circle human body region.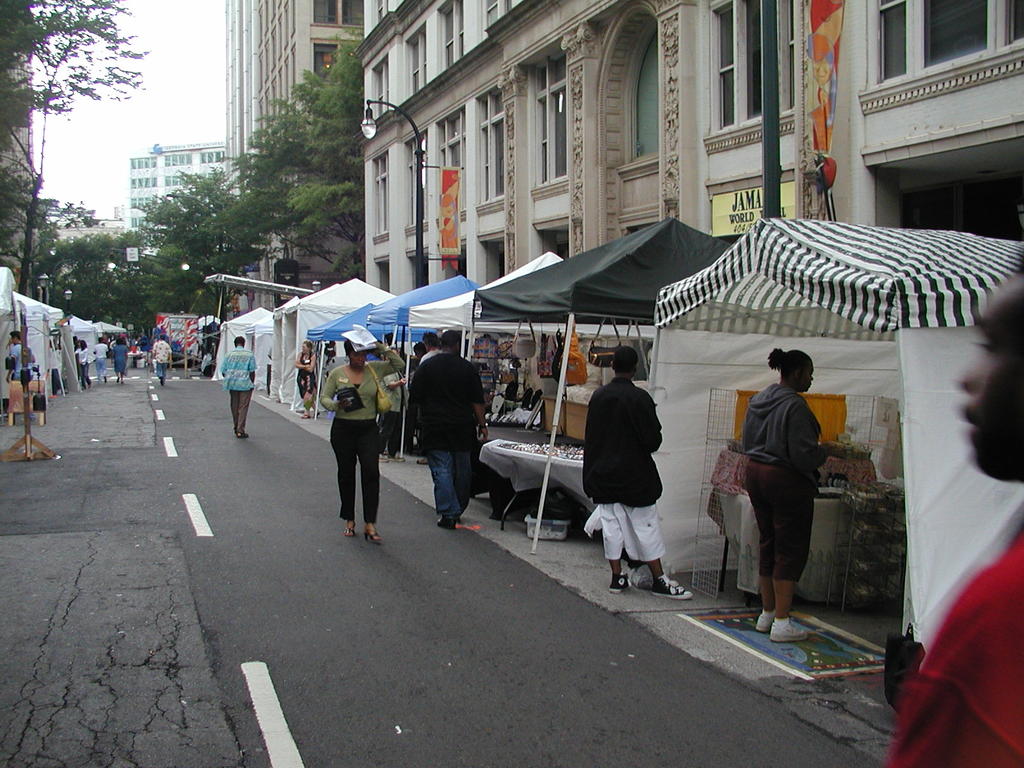
Region: 152:337:173:385.
